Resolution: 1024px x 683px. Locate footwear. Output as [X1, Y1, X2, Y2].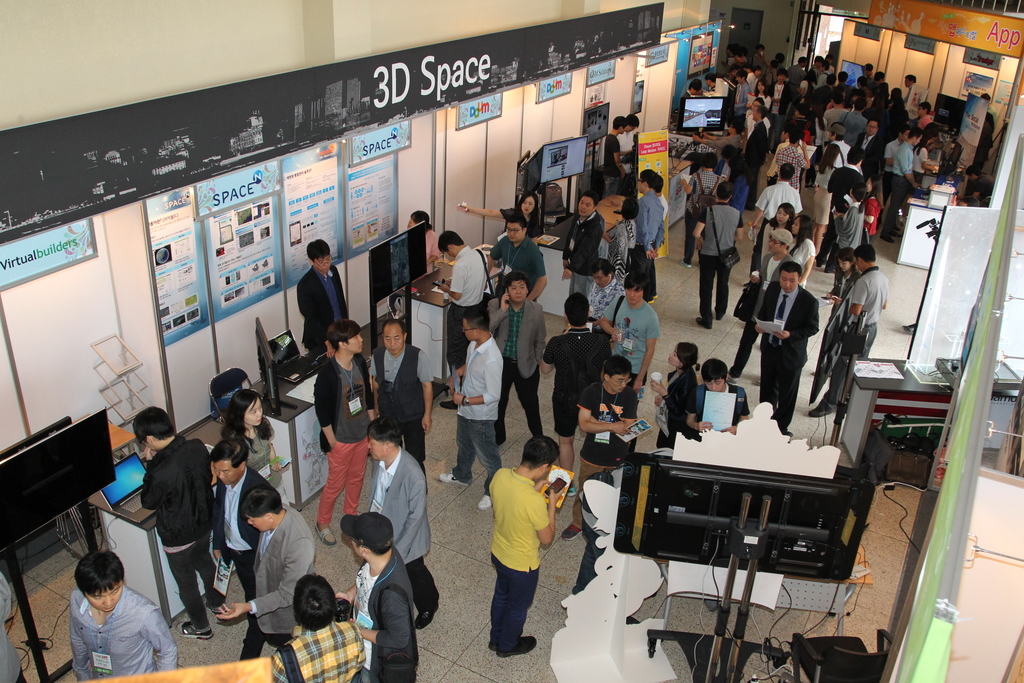
[824, 261, 829, 274].
